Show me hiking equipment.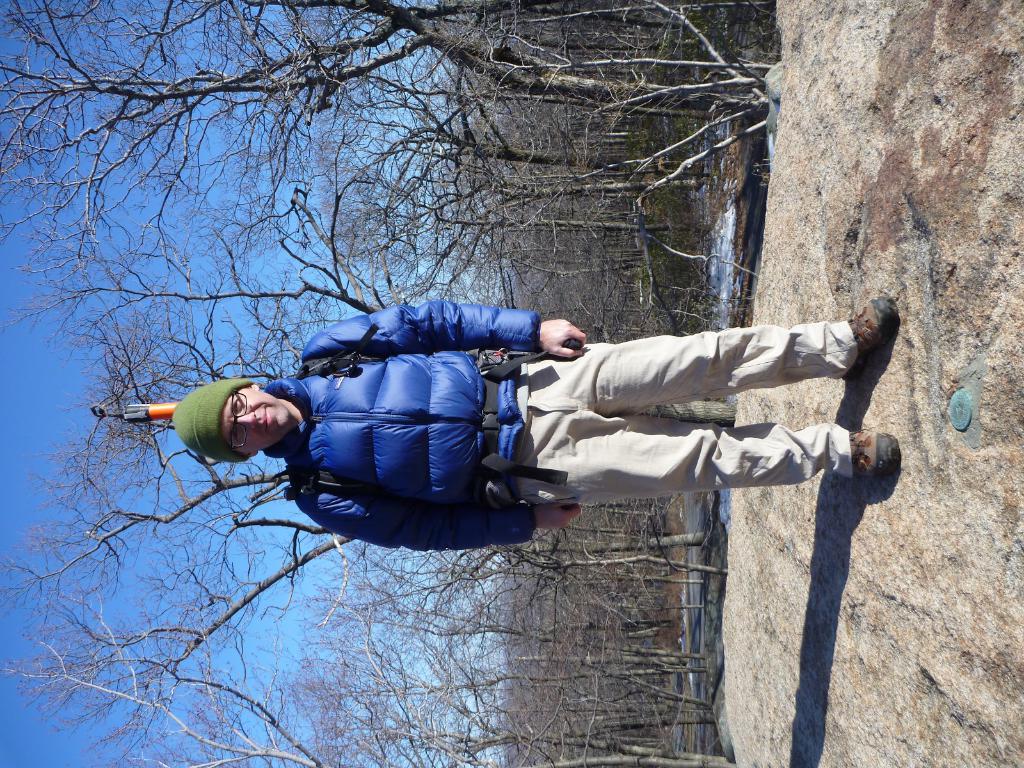
hiking equipment is here: bbox=[283, 321, 398, 515].
